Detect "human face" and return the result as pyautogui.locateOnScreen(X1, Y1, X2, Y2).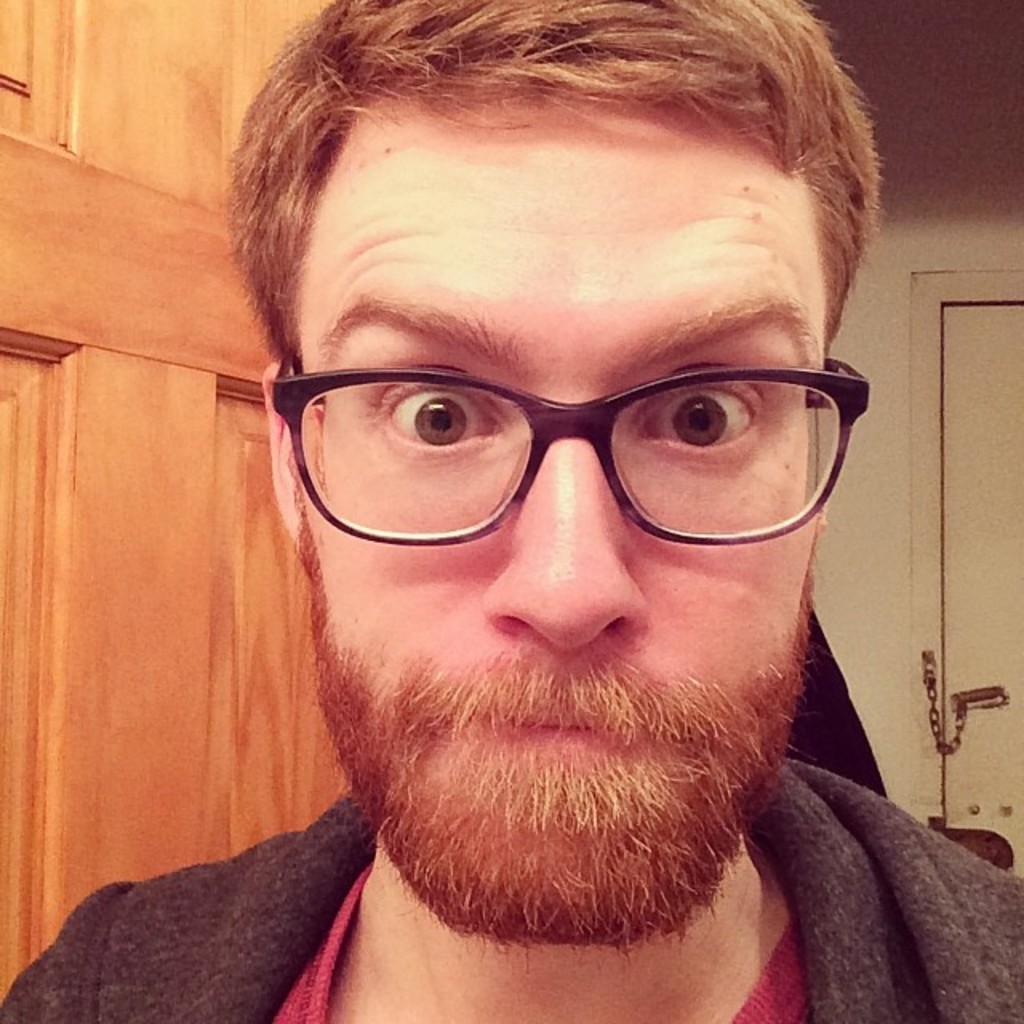
pyautogui.locateOnScreen(299, 91, 819, 918).
